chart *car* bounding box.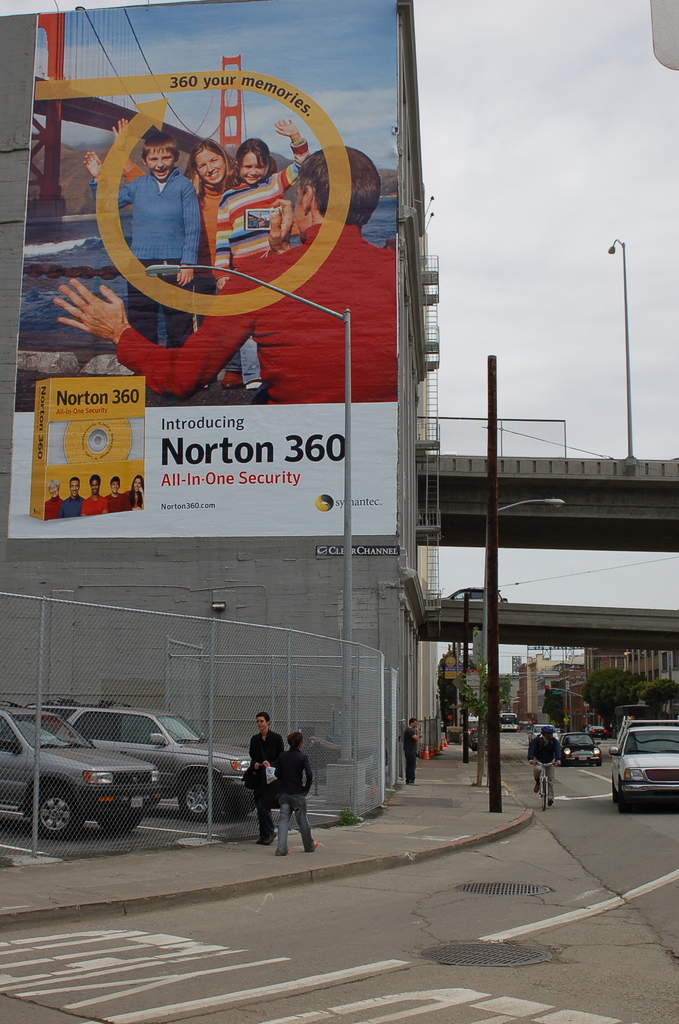
Charted: [553,731,604,758].
